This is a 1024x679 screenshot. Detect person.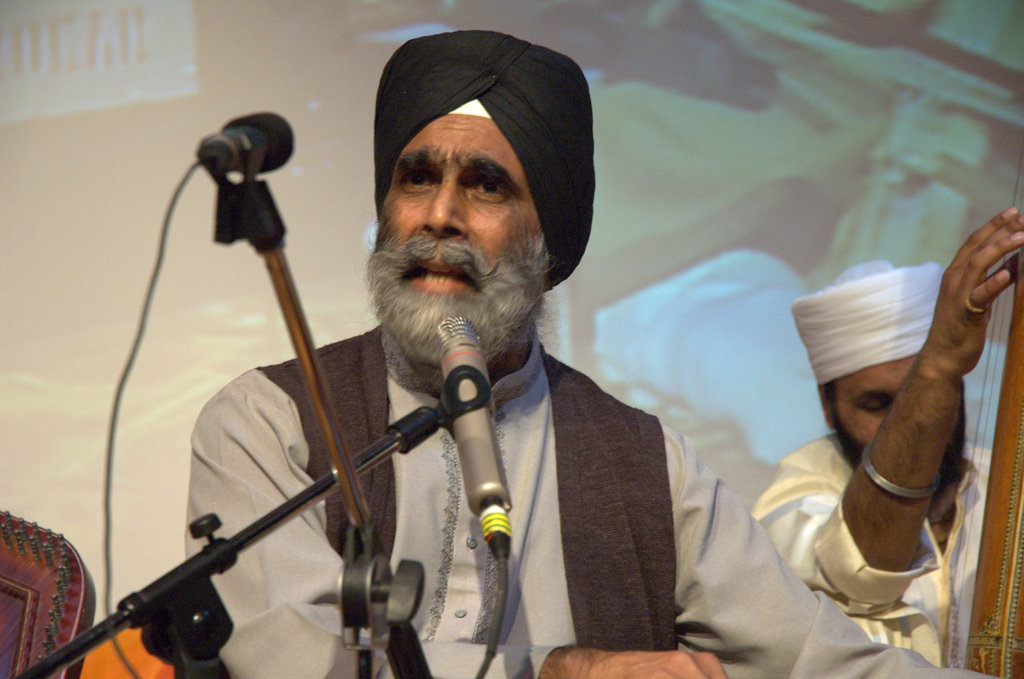
box=[120, 27, 680, 675].
